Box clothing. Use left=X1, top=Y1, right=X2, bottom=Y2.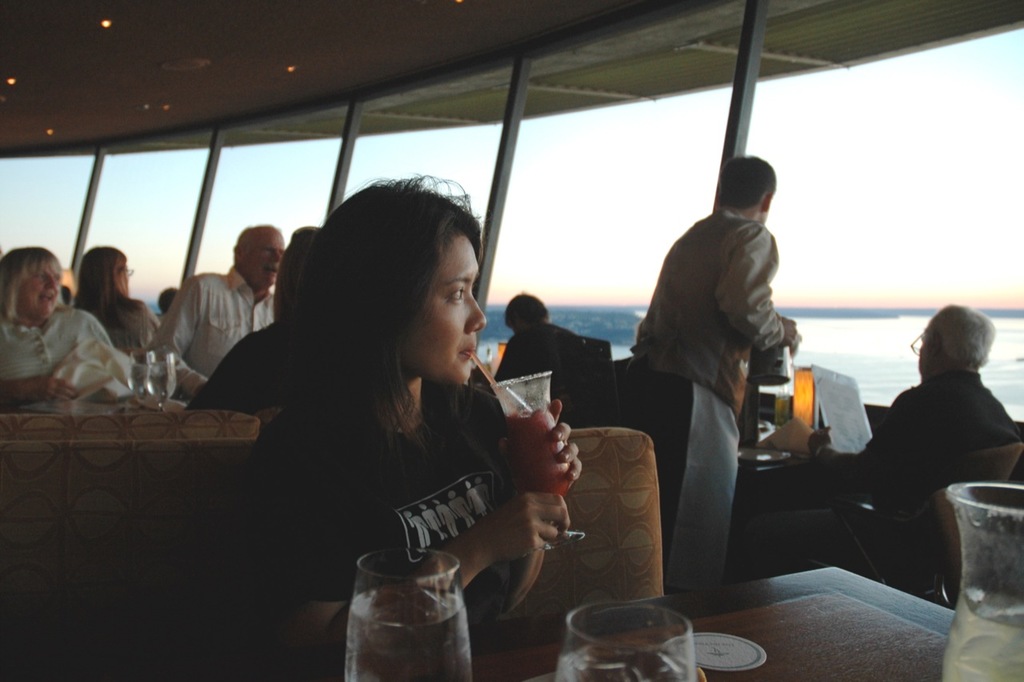
left=740, top=367, right=1018, bottom=583.
